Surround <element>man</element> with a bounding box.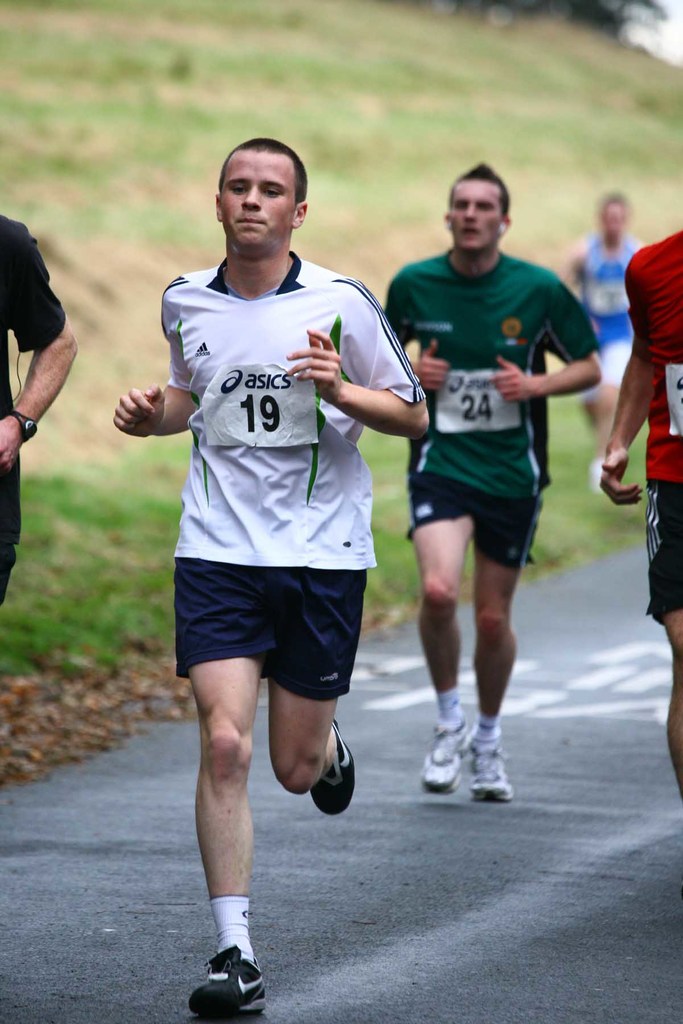
BBox(598, 223, 682, 794).
